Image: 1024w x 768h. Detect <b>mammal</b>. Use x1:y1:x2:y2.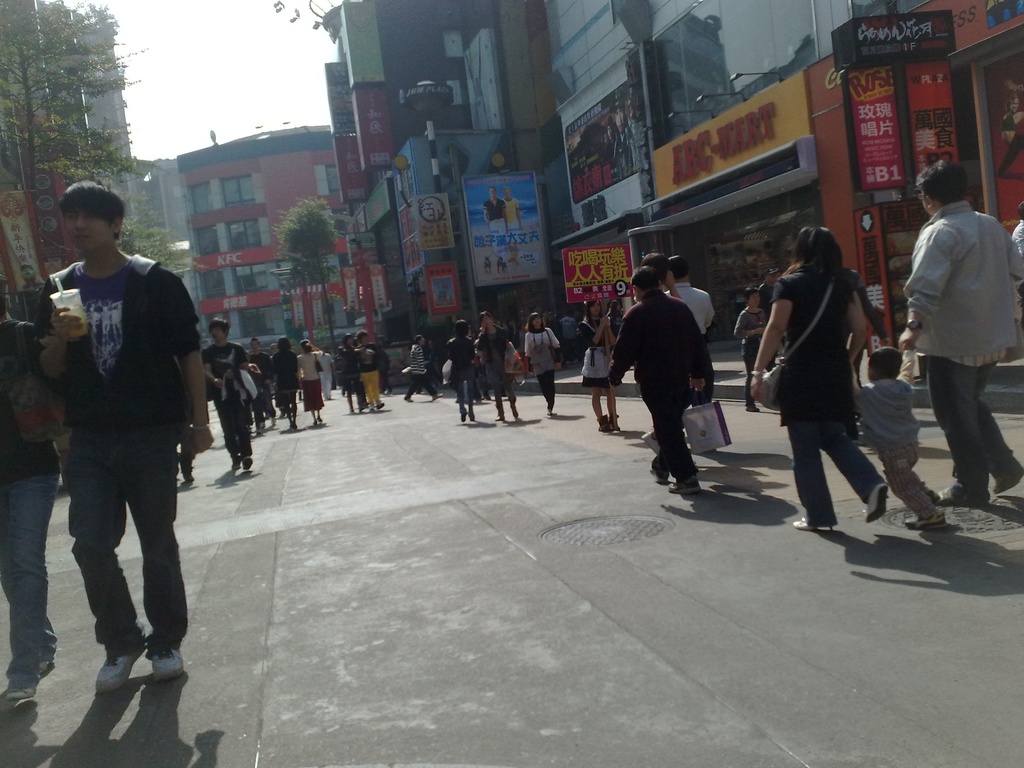
1001:94:1022:175.
